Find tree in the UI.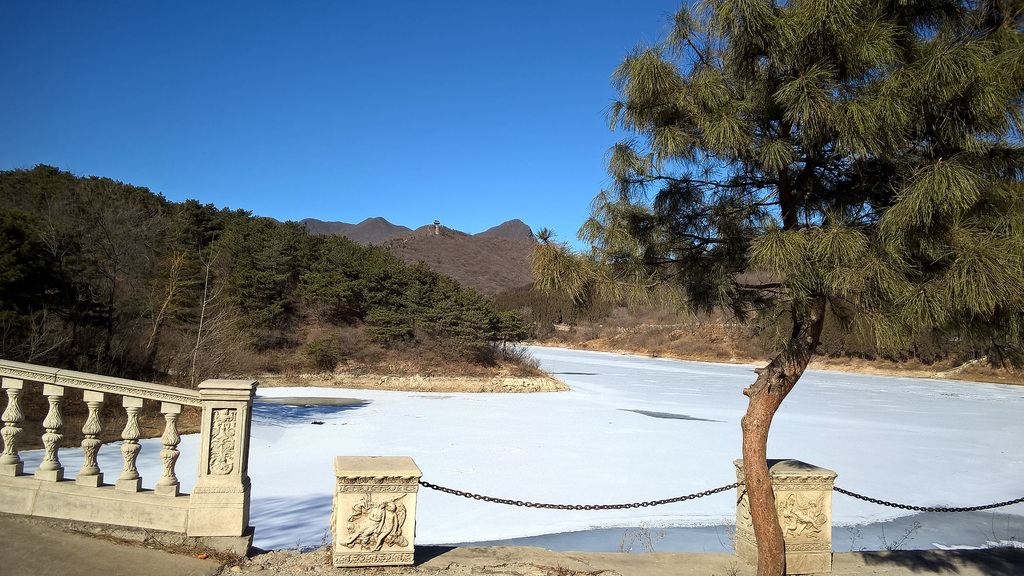
UI element at 540, 0, 1023, 575.
